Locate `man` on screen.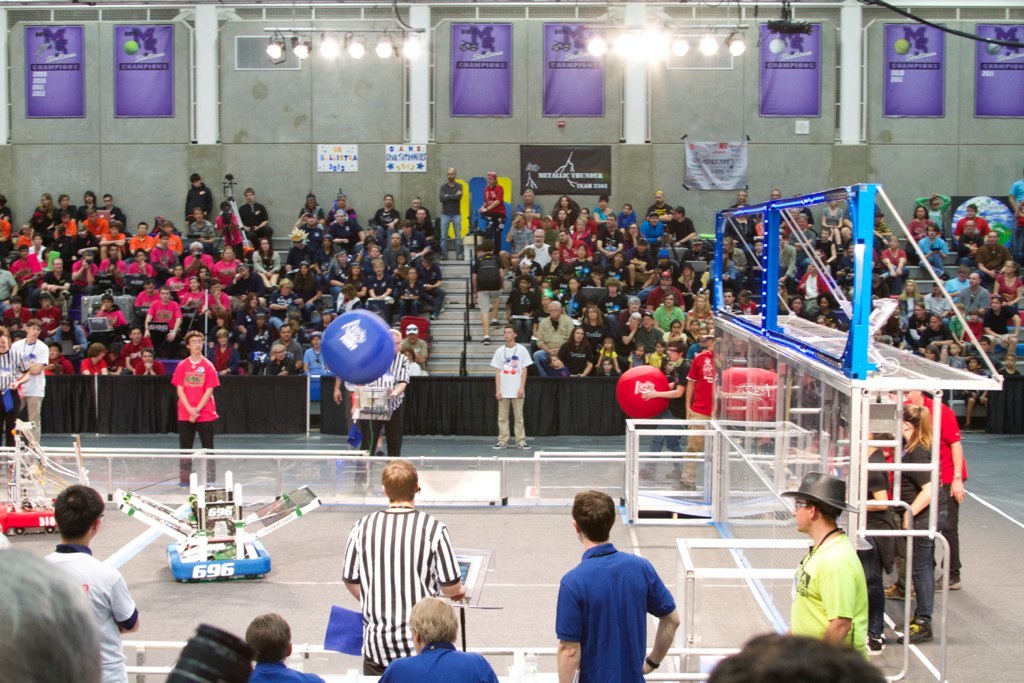
On screen at [left=717, top=190, right=762, bottom=229].
